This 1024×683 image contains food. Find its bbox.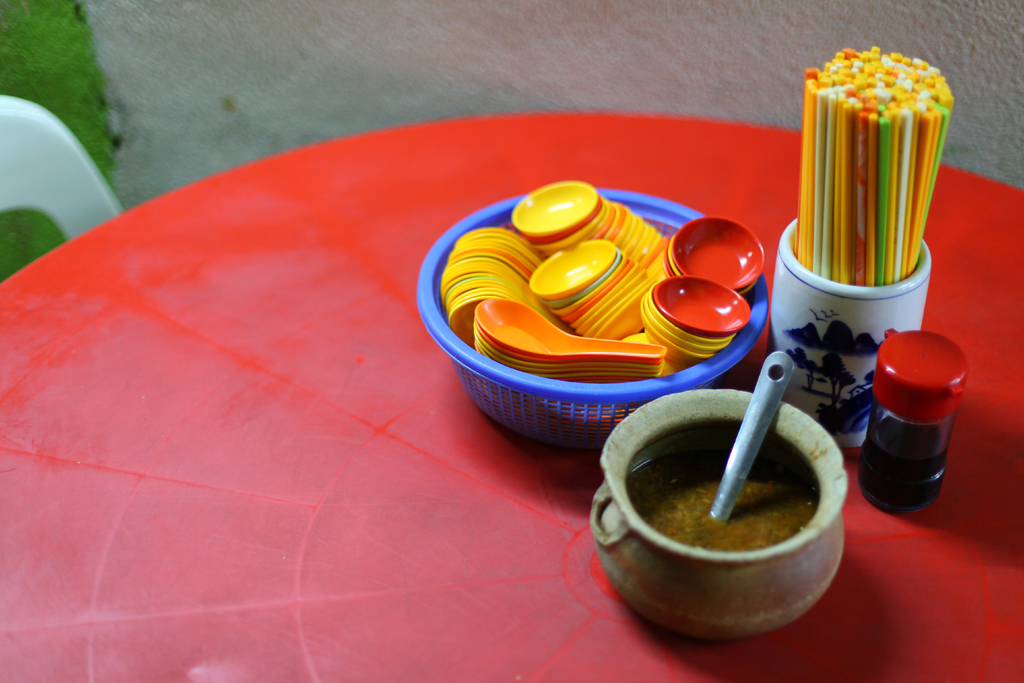
x1=608, y1=402, x2=842, y2=614.
